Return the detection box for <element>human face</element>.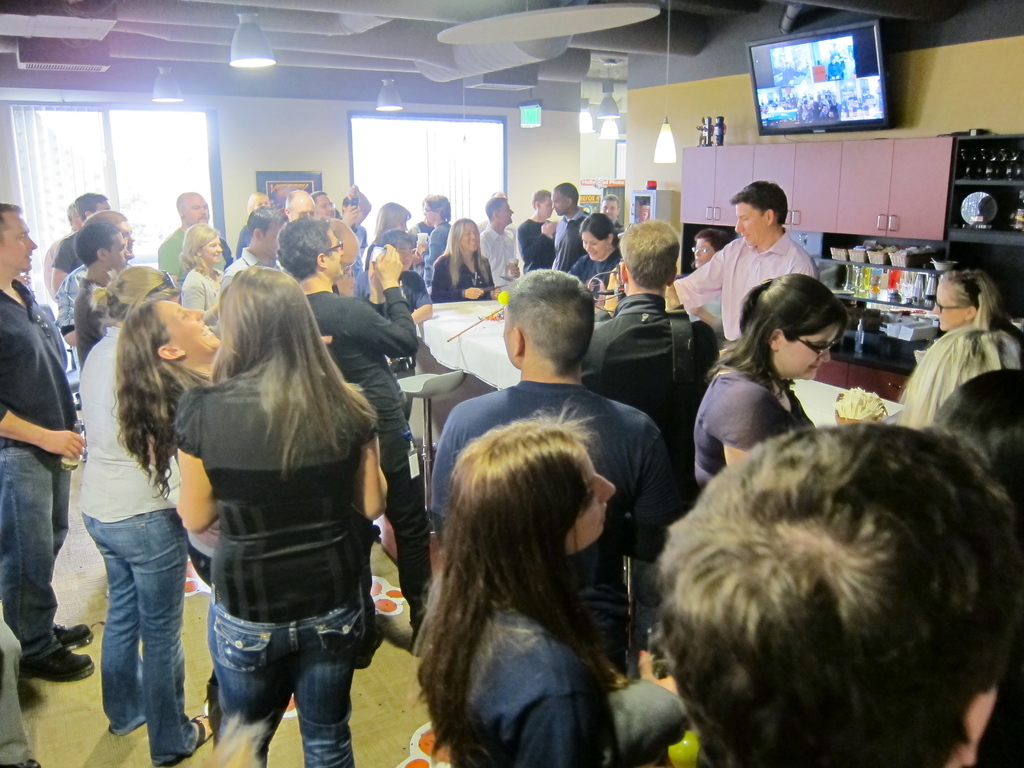
96/197/112/210.
